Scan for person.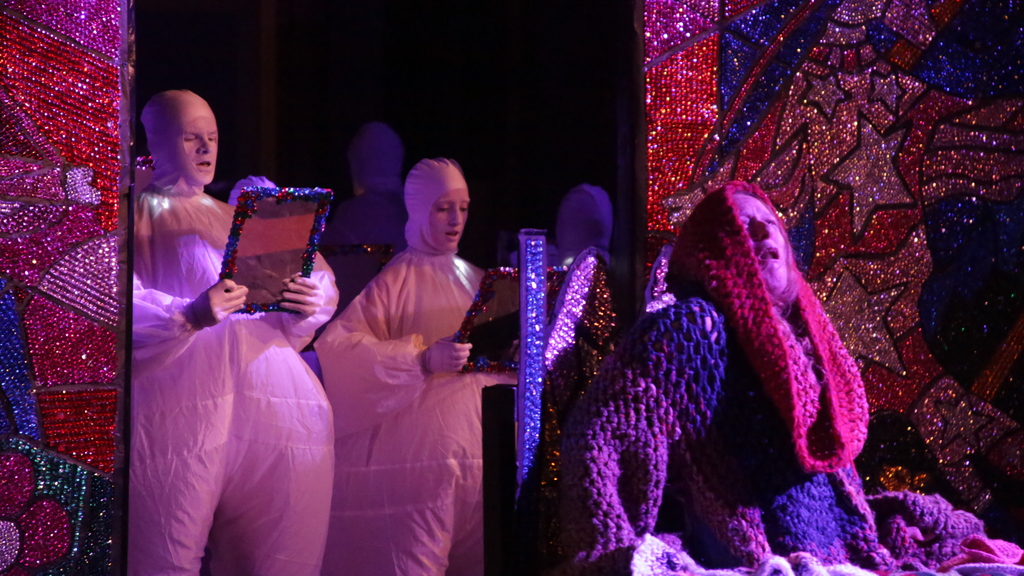
Scan result: left=556, top=187, right=898, bottom=575.
